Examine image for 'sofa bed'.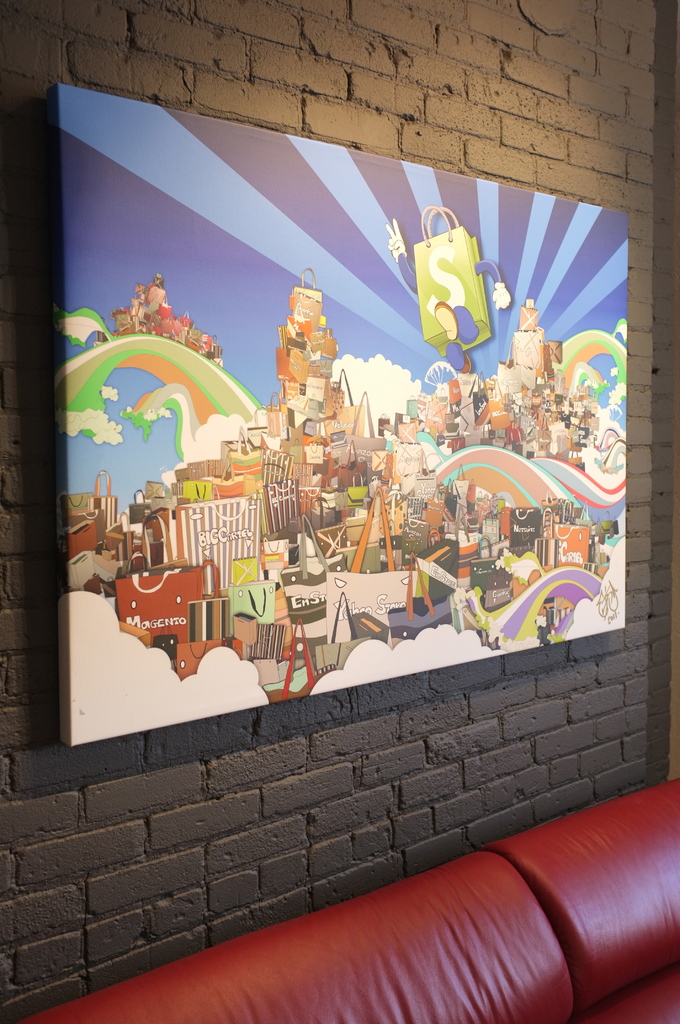
Examination result: [7,776,679,1023].
